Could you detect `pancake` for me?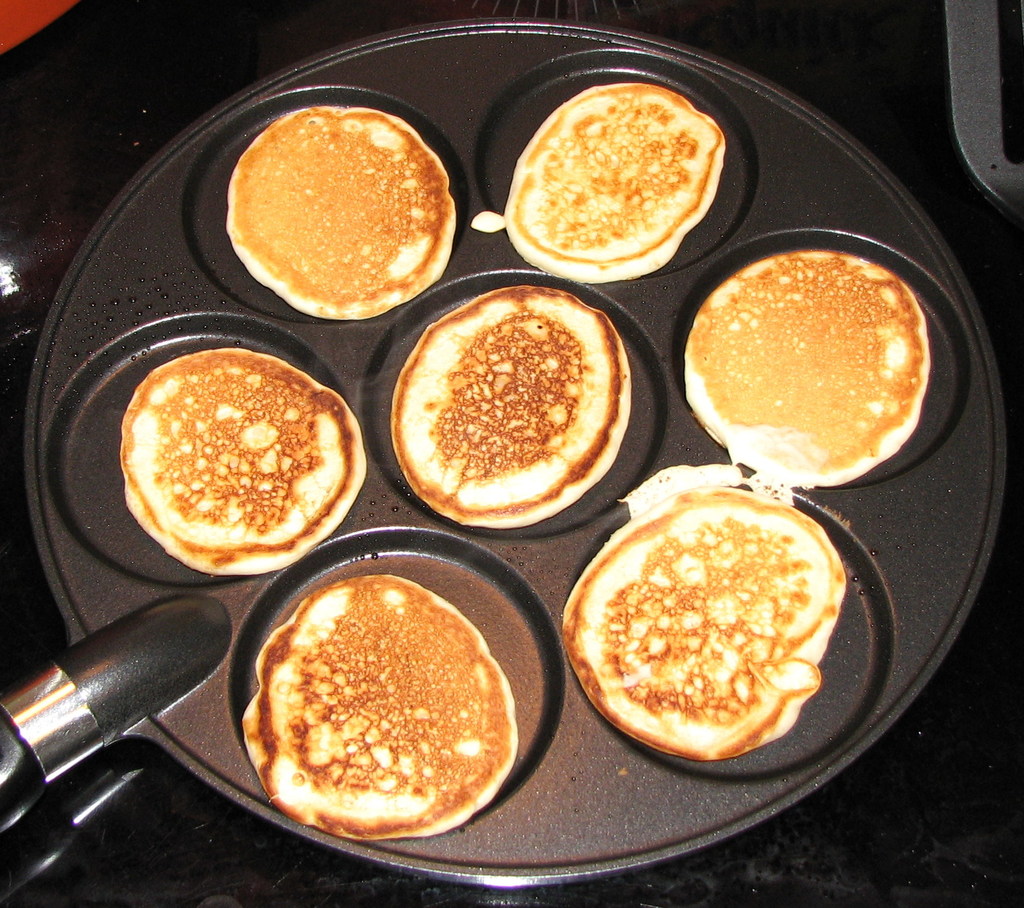
Detection result: (473, 79, 723, 286).
